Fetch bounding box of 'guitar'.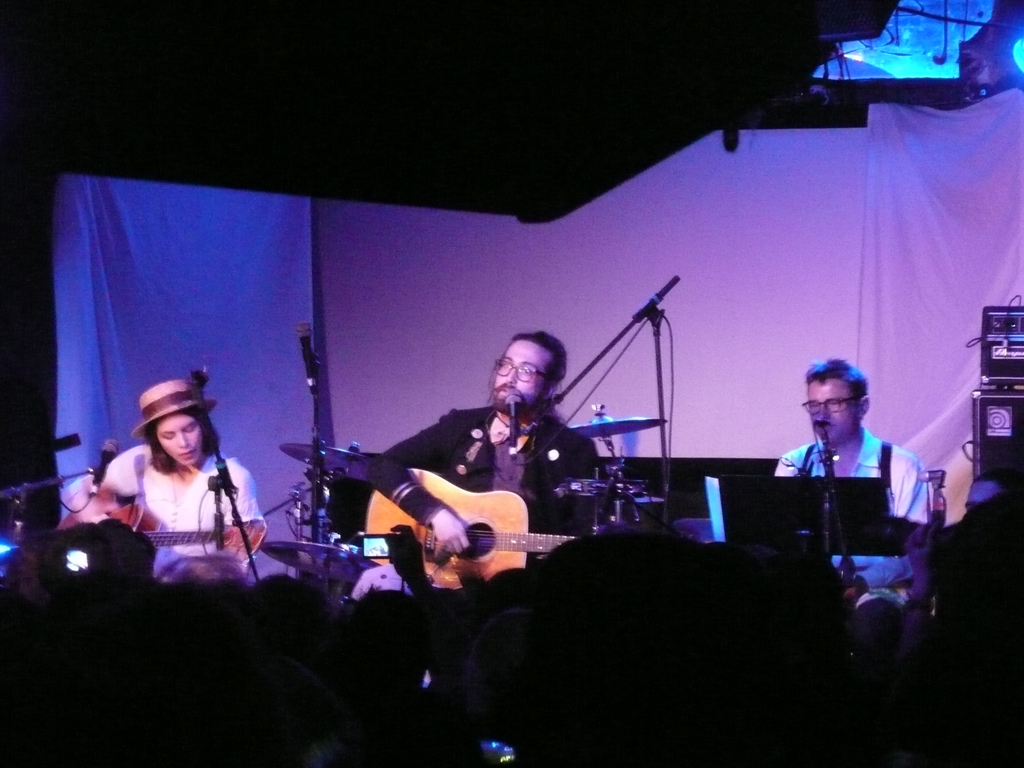
Bbox: rect(364, 465, 564, 597).
